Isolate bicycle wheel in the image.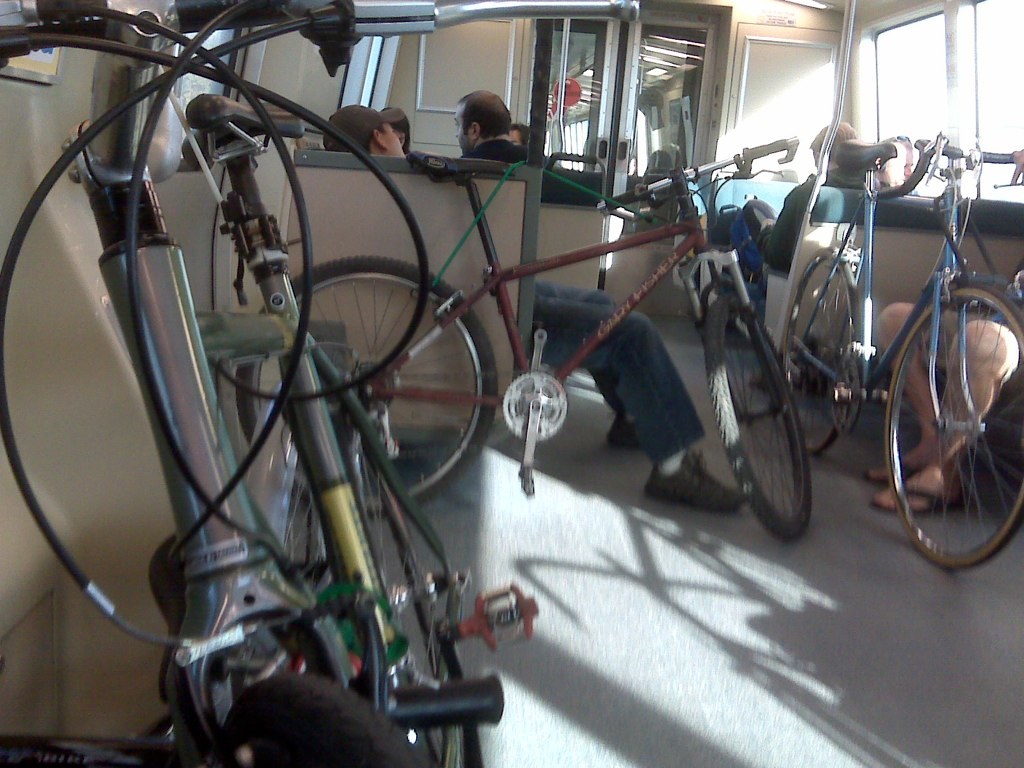
Isolated region: 233, 256, 501, 518.
